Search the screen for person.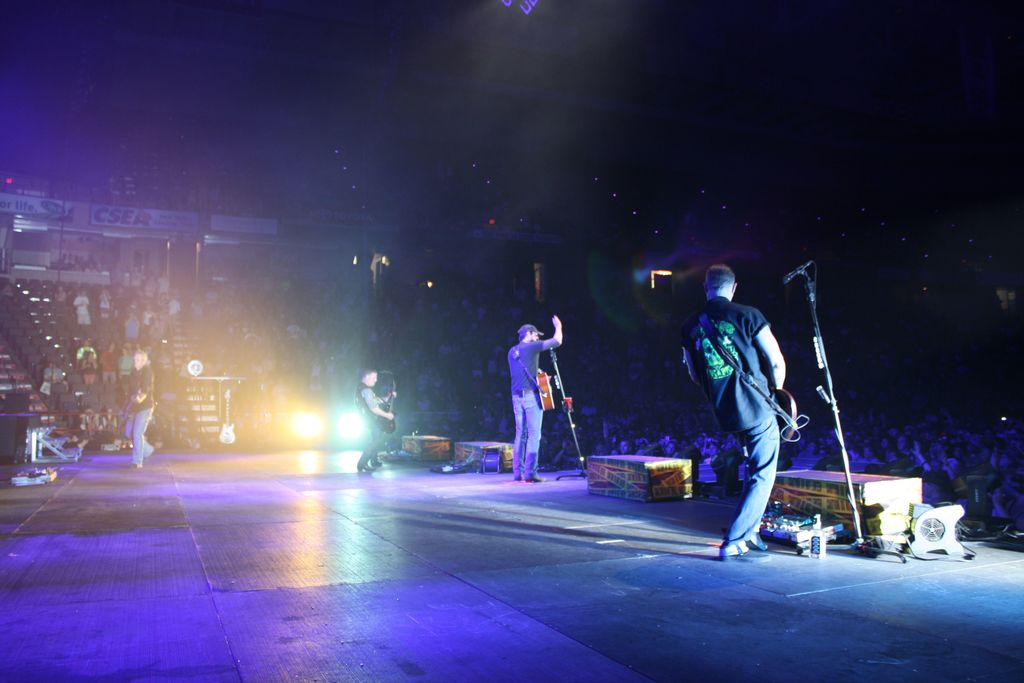
Found at detection(353, 365, 396, 472).
